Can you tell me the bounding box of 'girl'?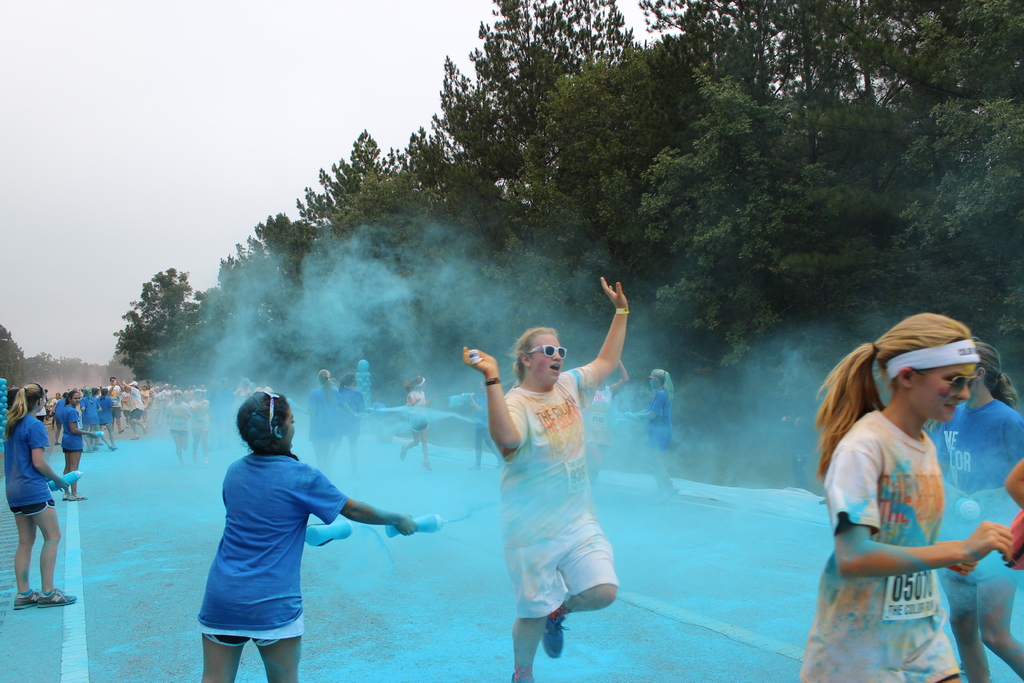
815, 311, 1016, 682.
